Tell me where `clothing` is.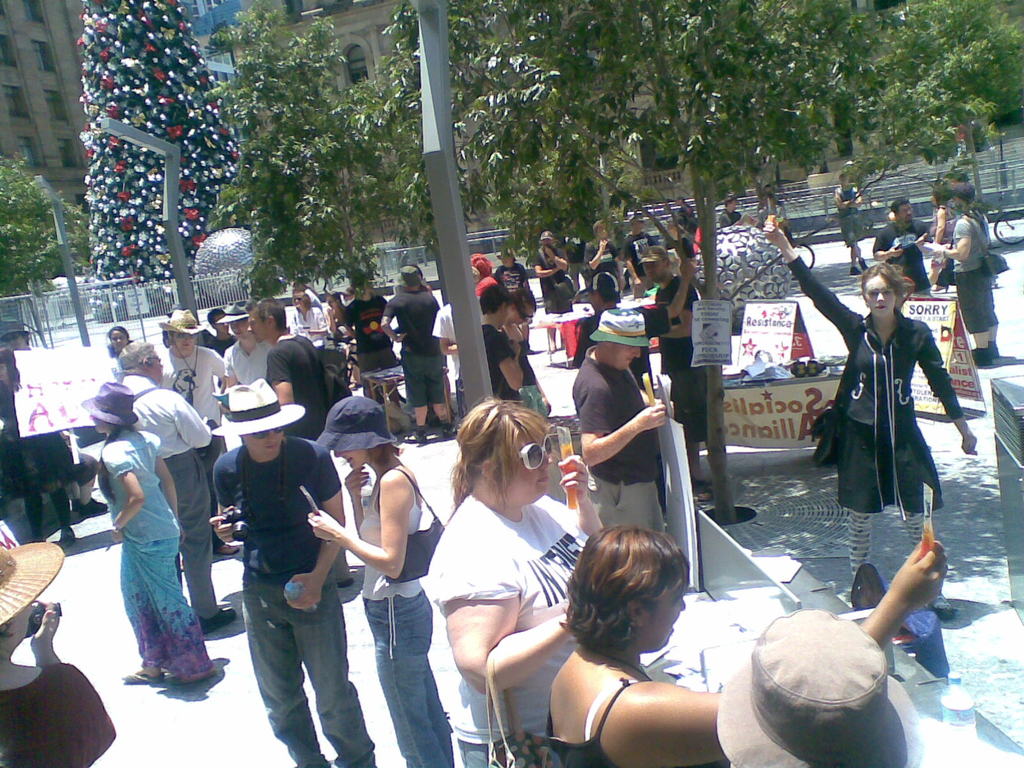
`clothing` is at <region>868, 225, 931, 291</region>.
